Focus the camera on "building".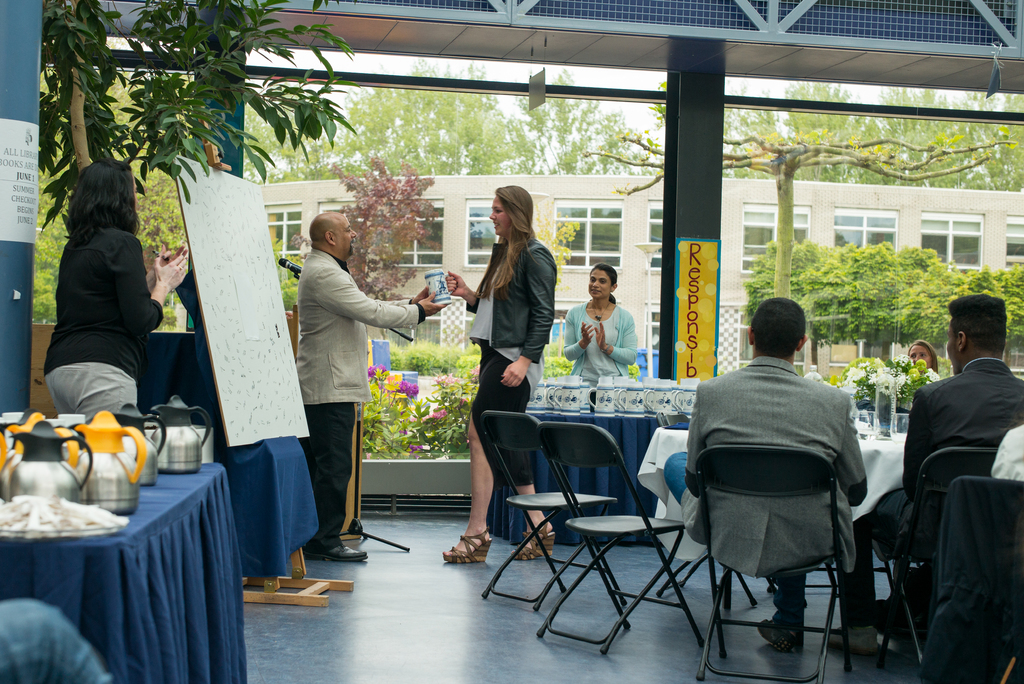
Focus region: (left=0, top=0, right=1023, bottom=681).
